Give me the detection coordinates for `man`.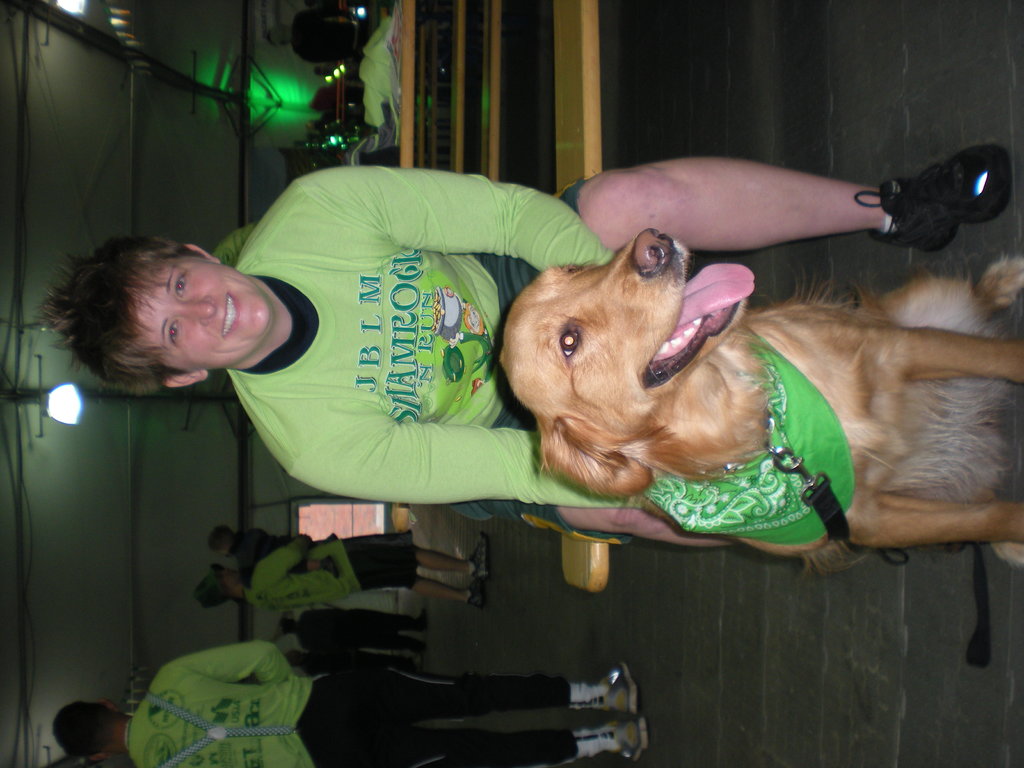
Rect(266, 9, 370, 68).
